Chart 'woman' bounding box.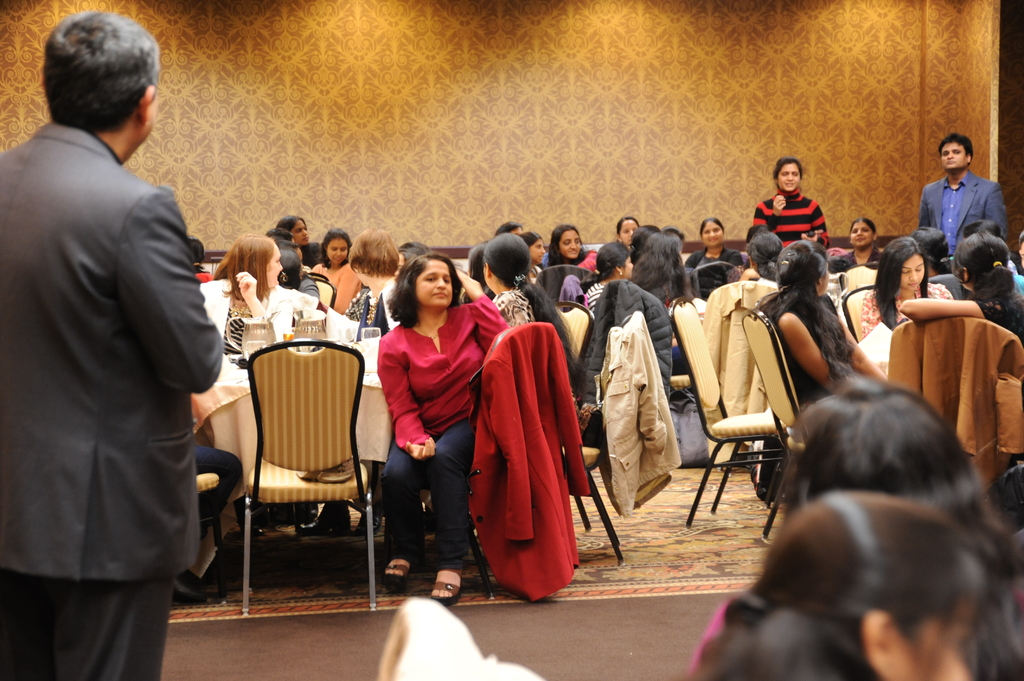
Charted: 764 239 890 403.
